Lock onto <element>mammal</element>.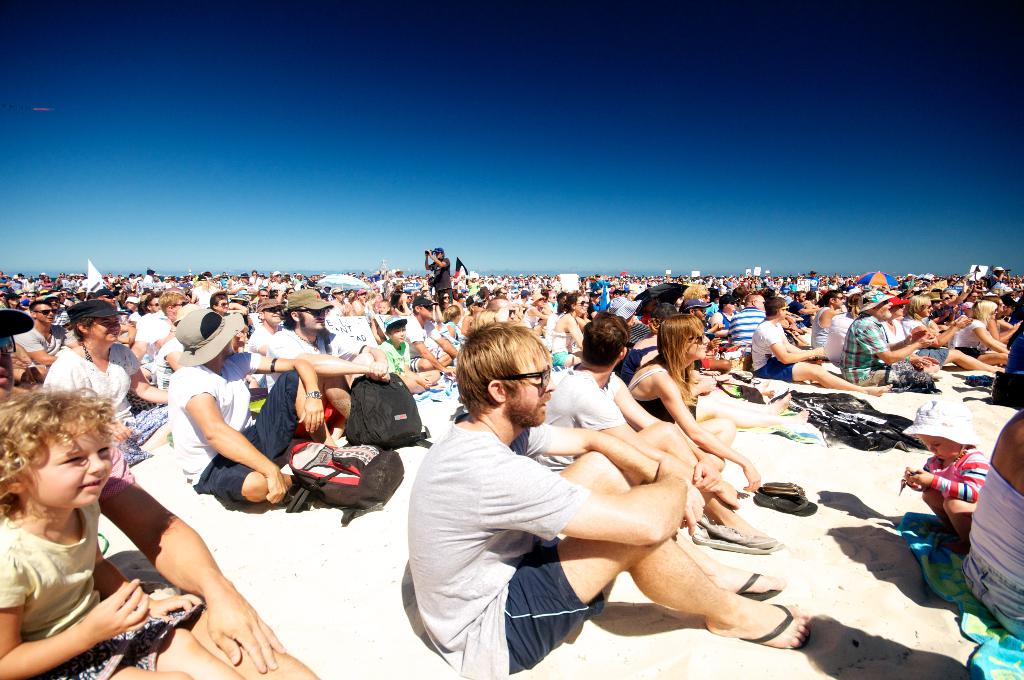
Locked: [0, 381, 246, 679].
